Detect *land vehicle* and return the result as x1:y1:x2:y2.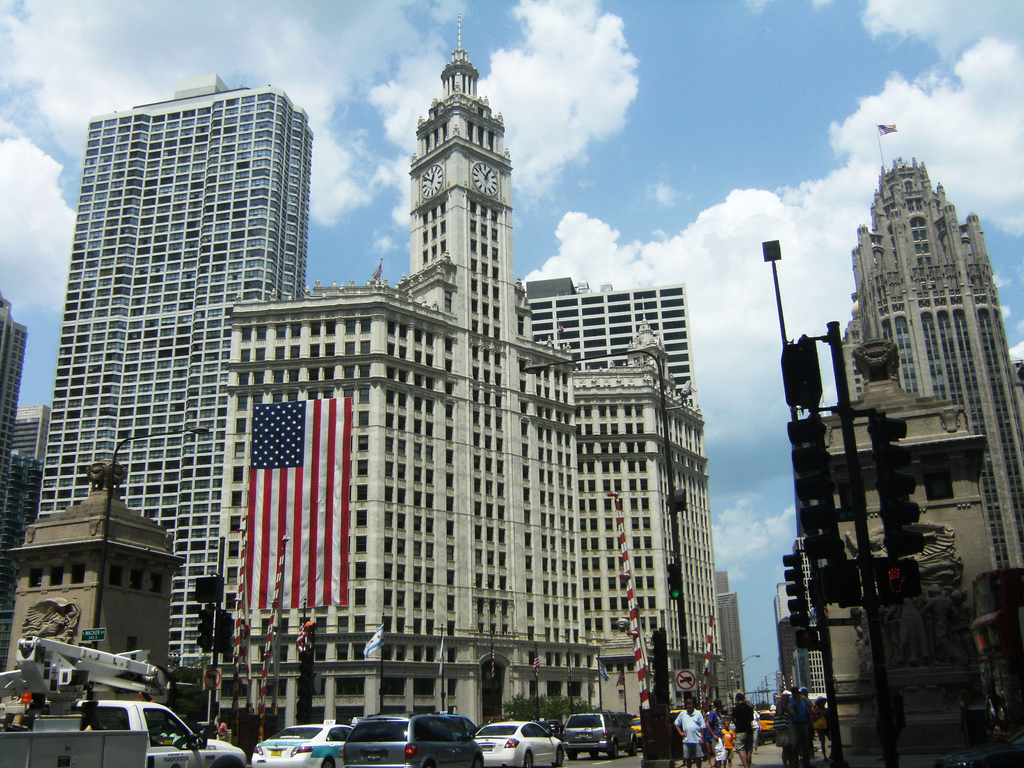
556:710:640:756.
